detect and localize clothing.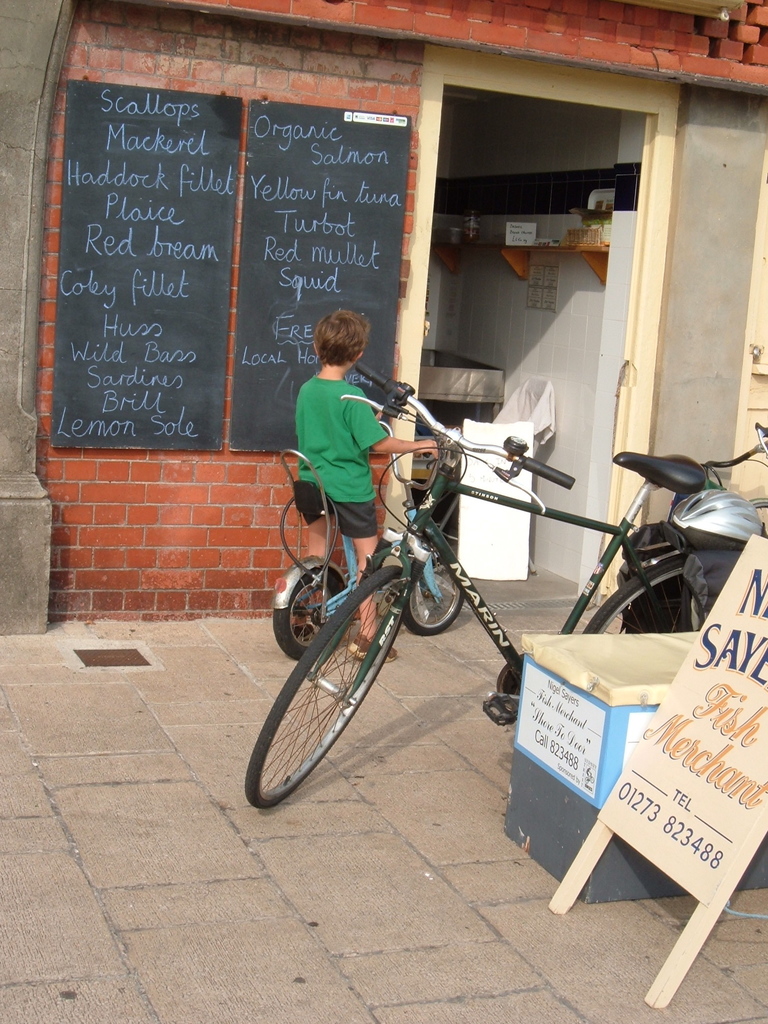
Localized at <bbox>305, 495, 377, 538</bbox>.
